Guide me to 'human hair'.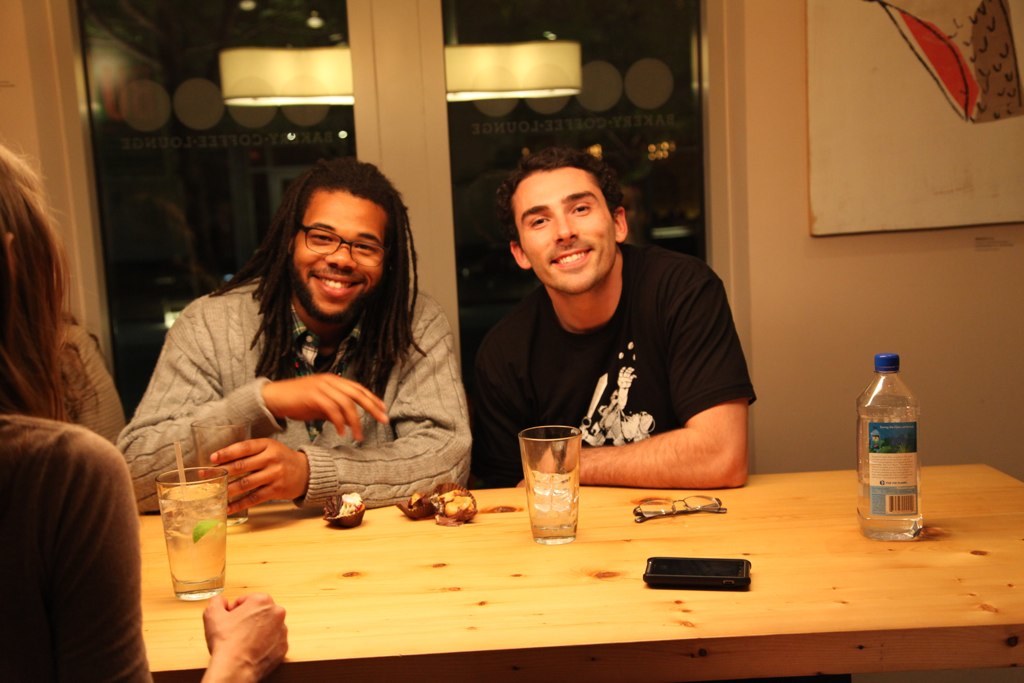
Guidance: [x1=232, y1=161, x2=417, y2=386].
